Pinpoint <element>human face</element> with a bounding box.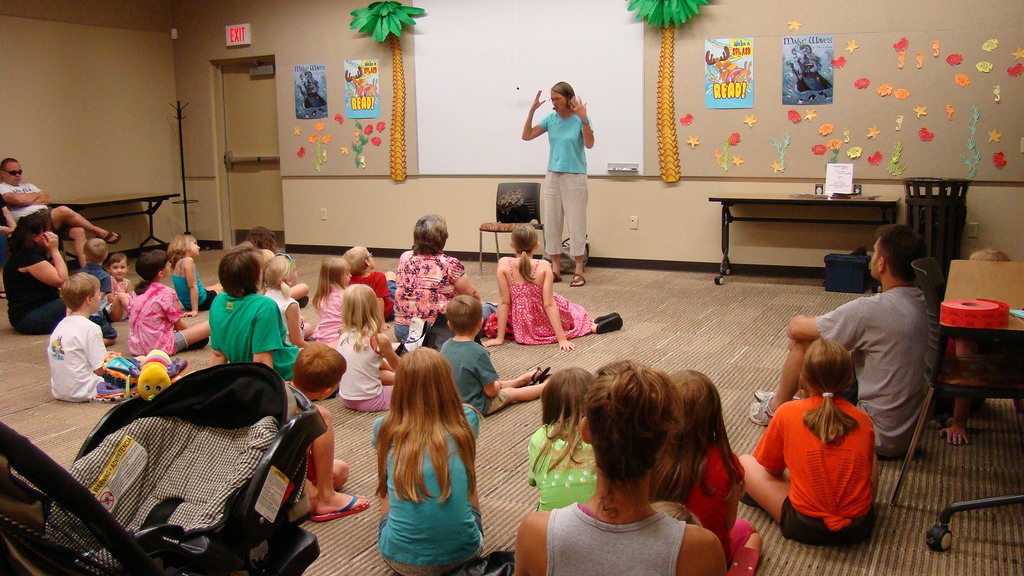
111/257/127/277.
